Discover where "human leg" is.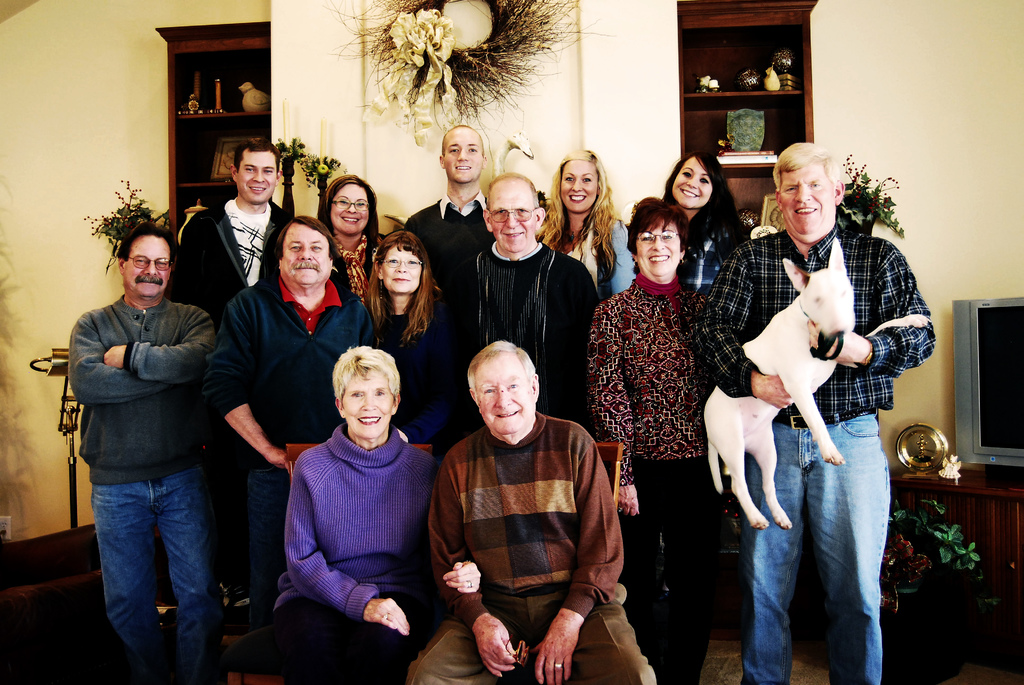
Discovered at select_region(804, 416, 890, 684).
